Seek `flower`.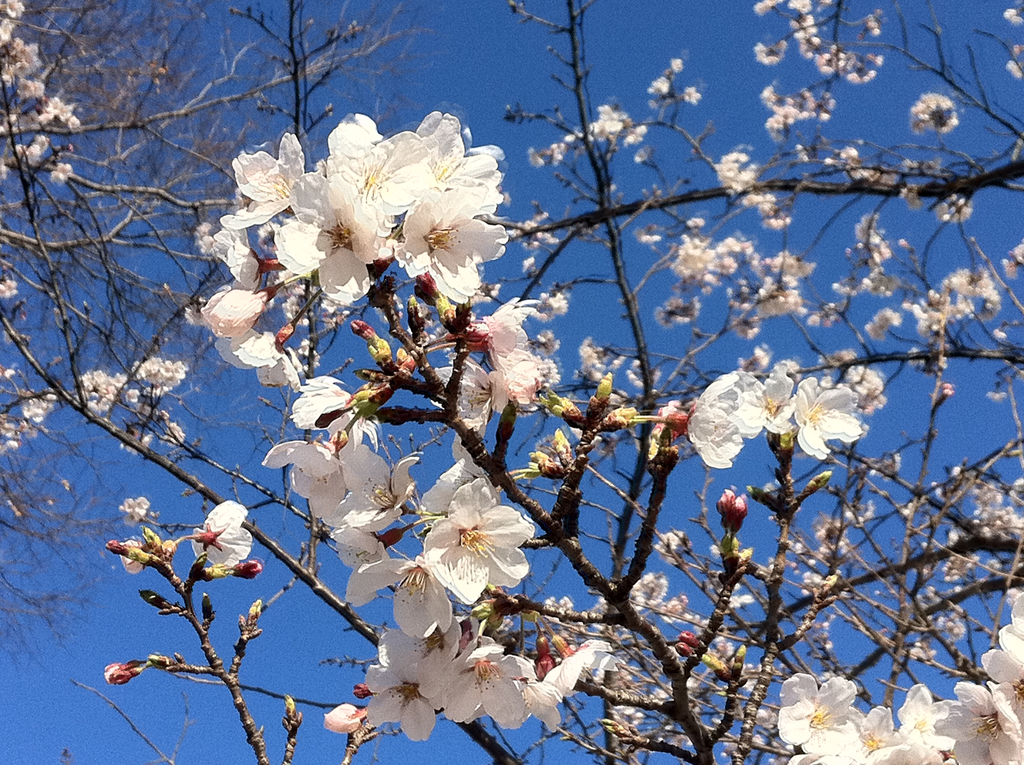
bbox=[121, 431, 152, 460].
